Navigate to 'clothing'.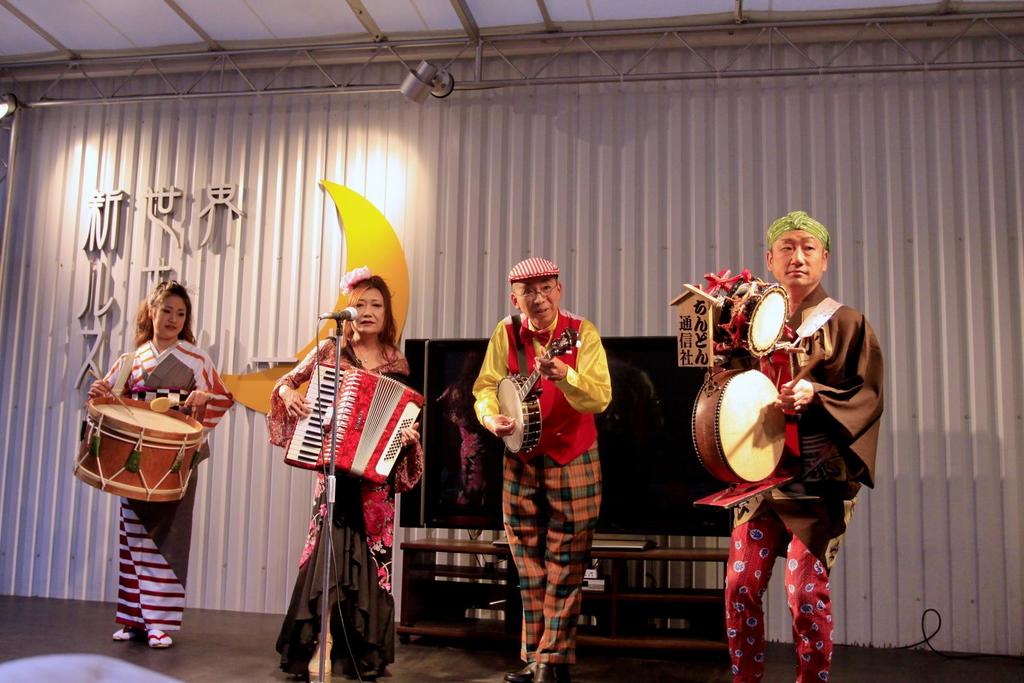
Navigation target: (703,300,903,681).
